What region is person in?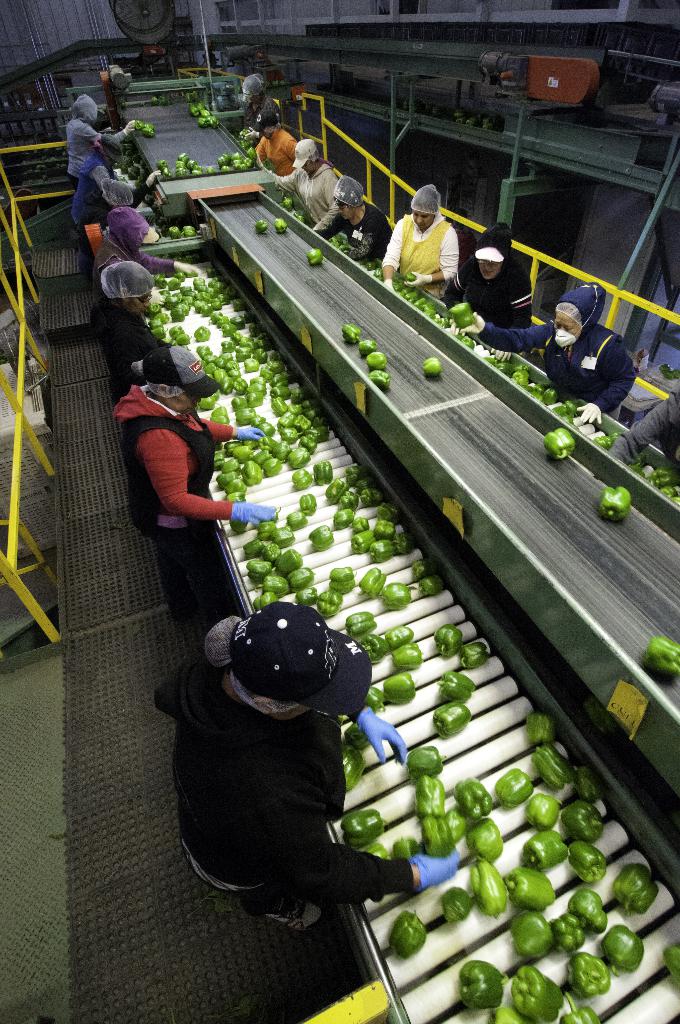
rect(395, 180, 471, 296).
